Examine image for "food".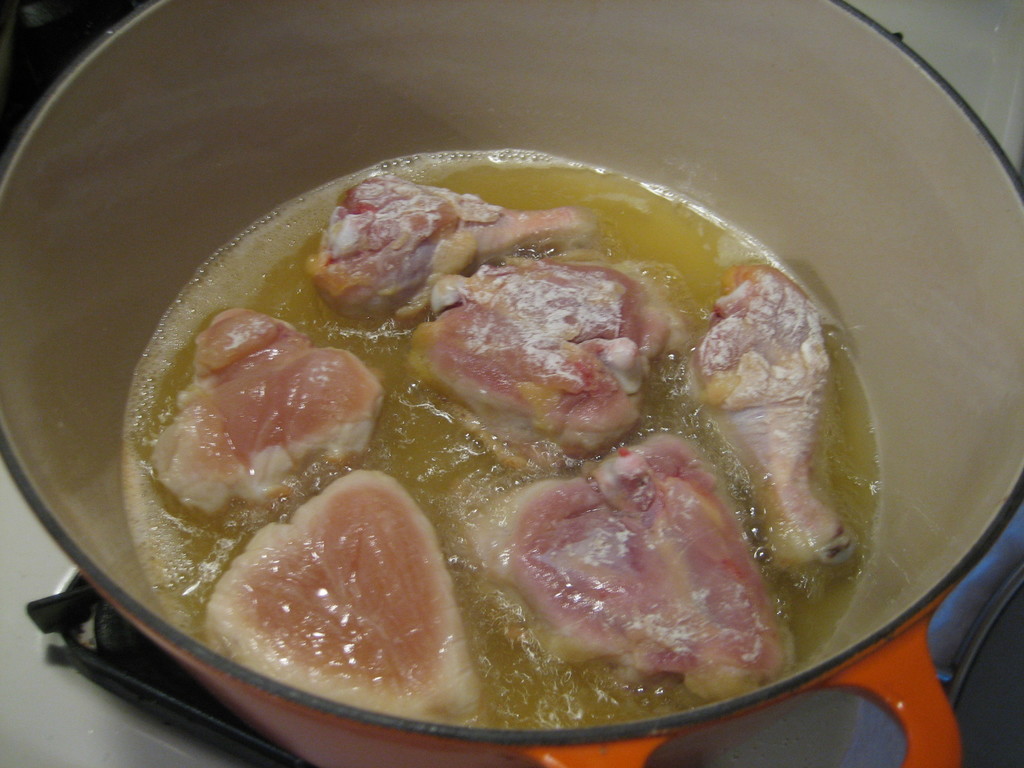
Examination result: [x1=691, y1=268, x2=867, y2=582].
